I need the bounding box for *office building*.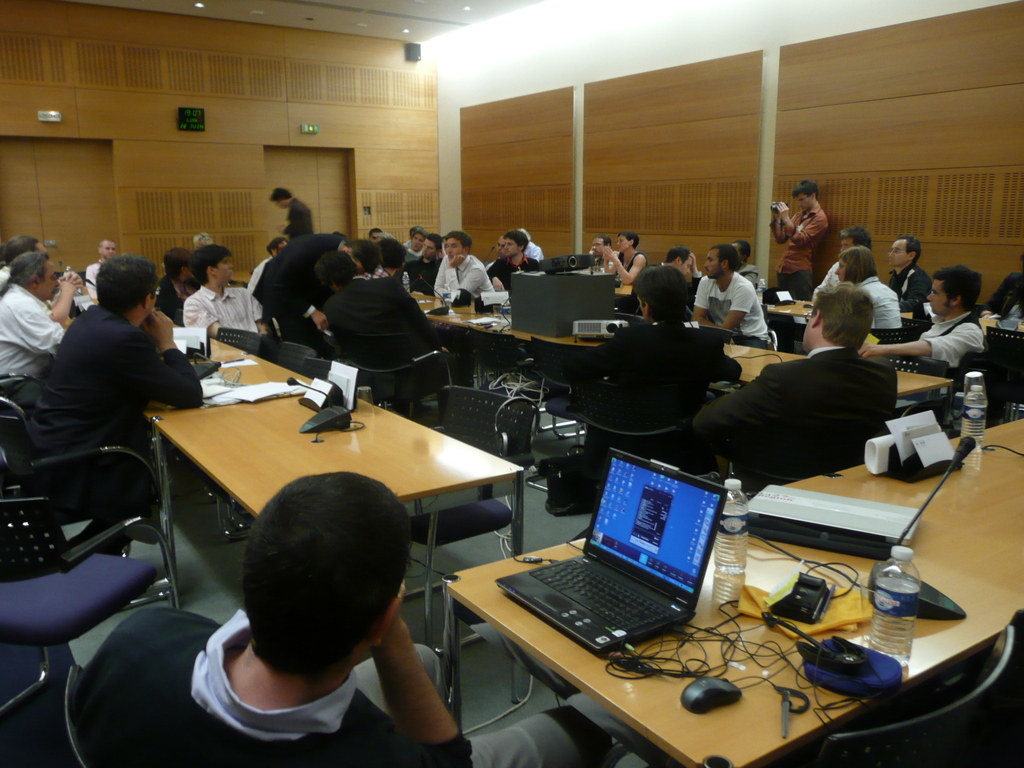
Here it is: box=[0, 0, 1023, 767].
